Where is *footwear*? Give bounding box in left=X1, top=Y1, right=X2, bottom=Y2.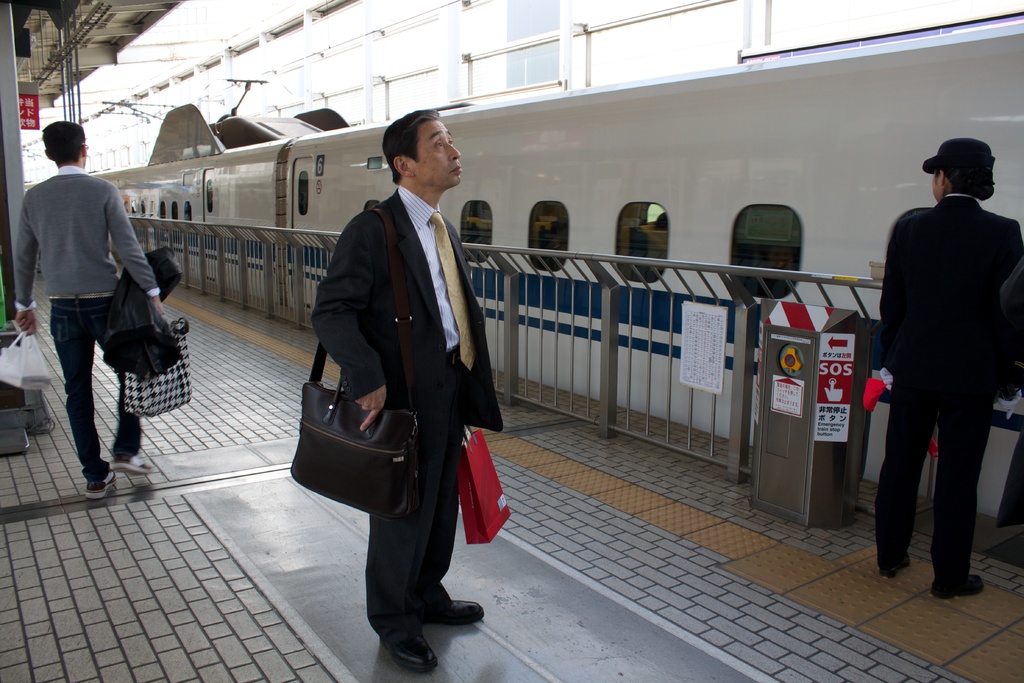
left=77, top=463, right=129, bottom=509.
